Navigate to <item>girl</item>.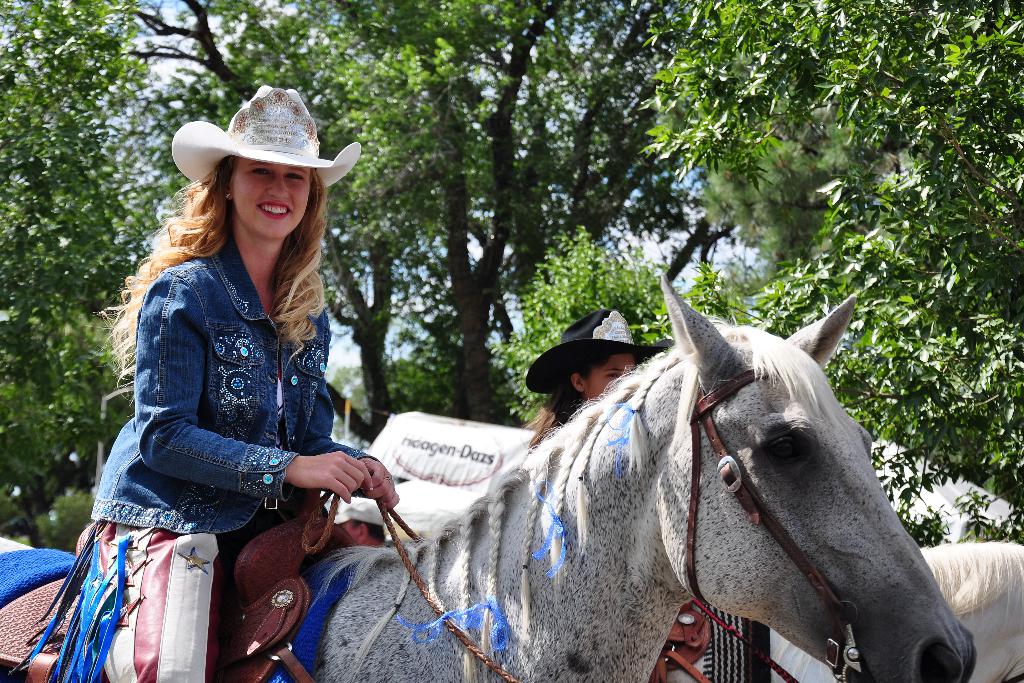
Navigation target: (2, 84, 399, 682).
